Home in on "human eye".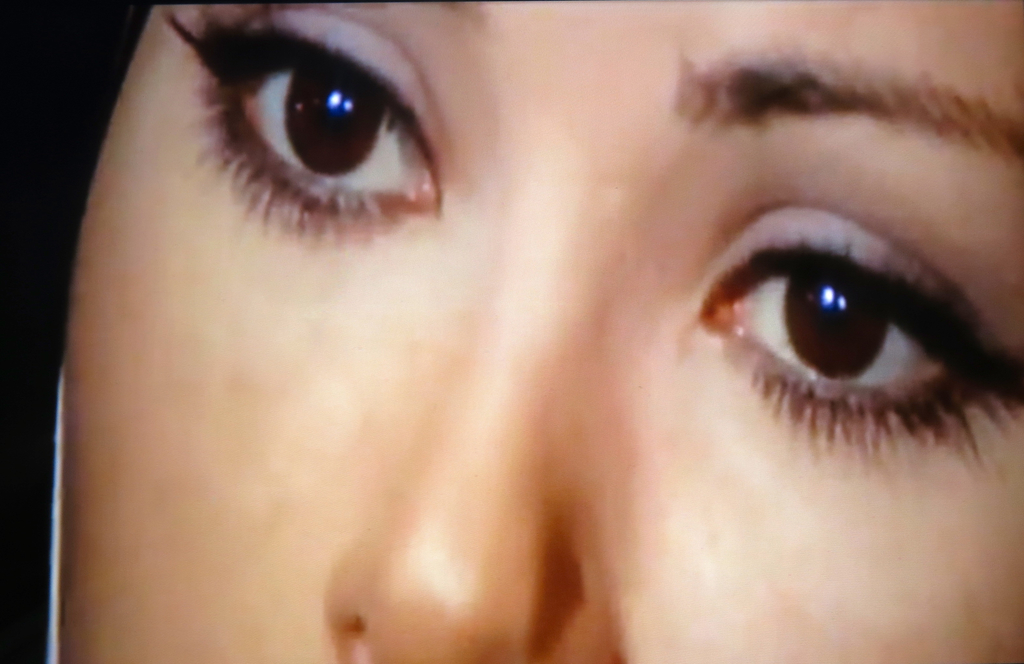
Homed in at [left=159, top=10, right=447, bottom=240].
